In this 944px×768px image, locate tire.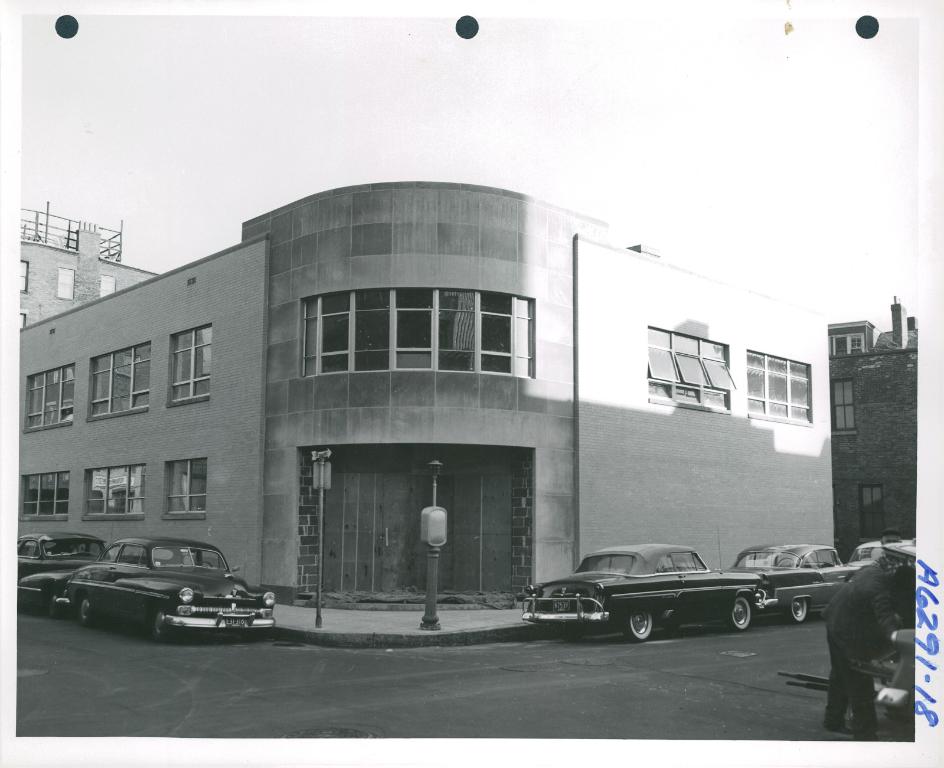
Bounding box: 626/613/658/642.
